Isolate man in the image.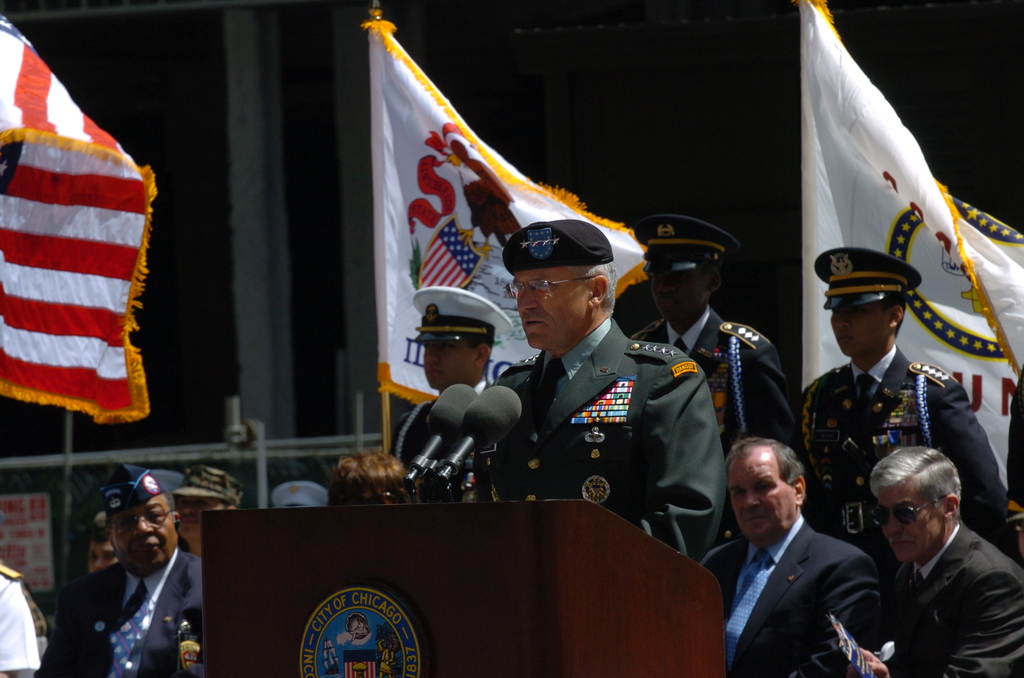
Isolated region: Rect(83, 504, 122, 573).
